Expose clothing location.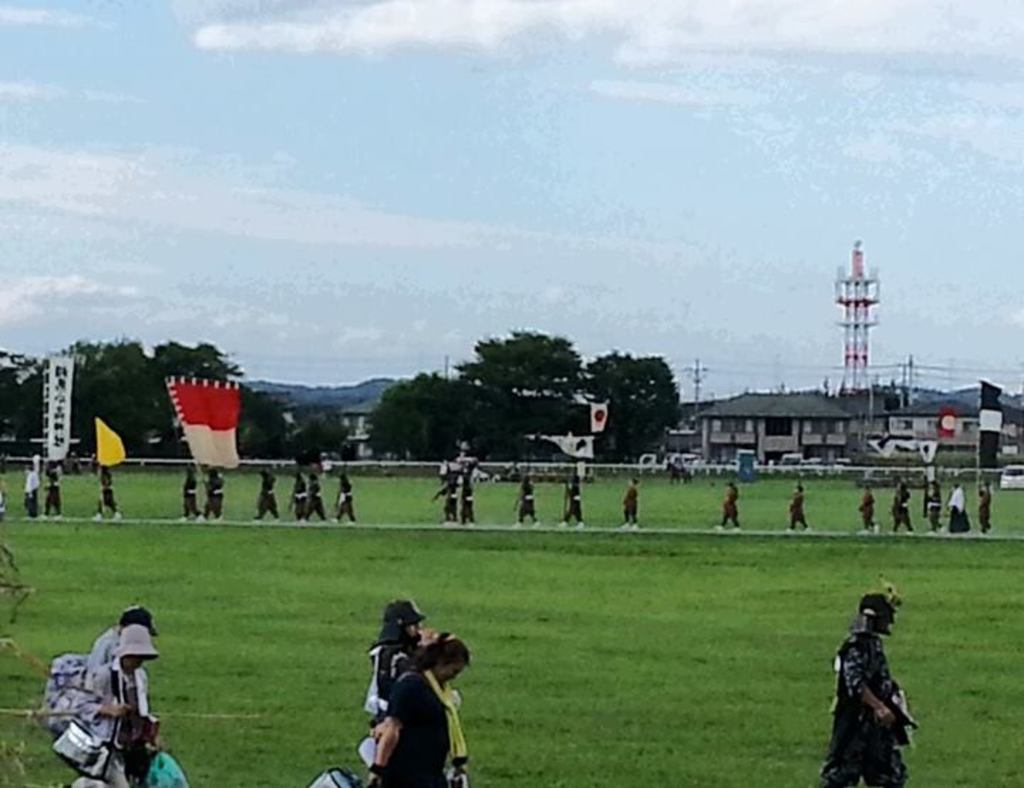
Exposed at [x1=40, y1=467, x2=67, y2=505].
